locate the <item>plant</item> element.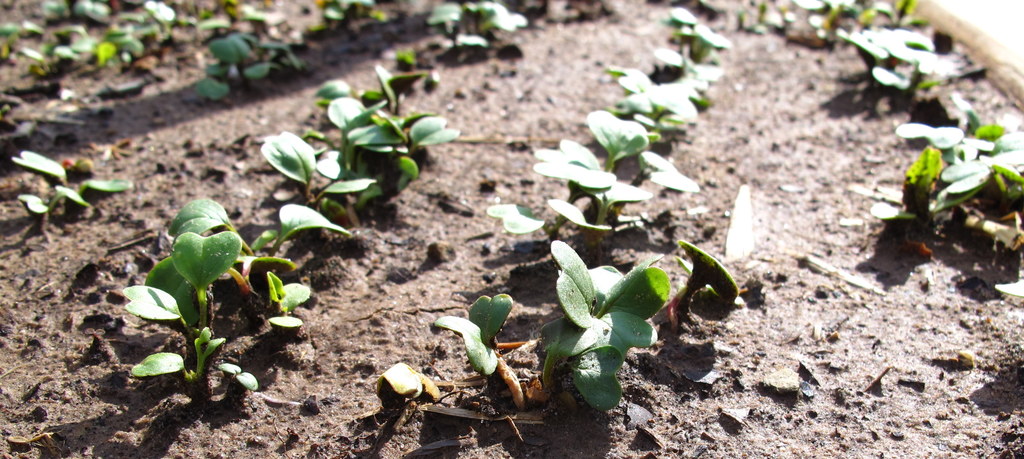
Element bbox: rect(312, 74, 414, 124).
